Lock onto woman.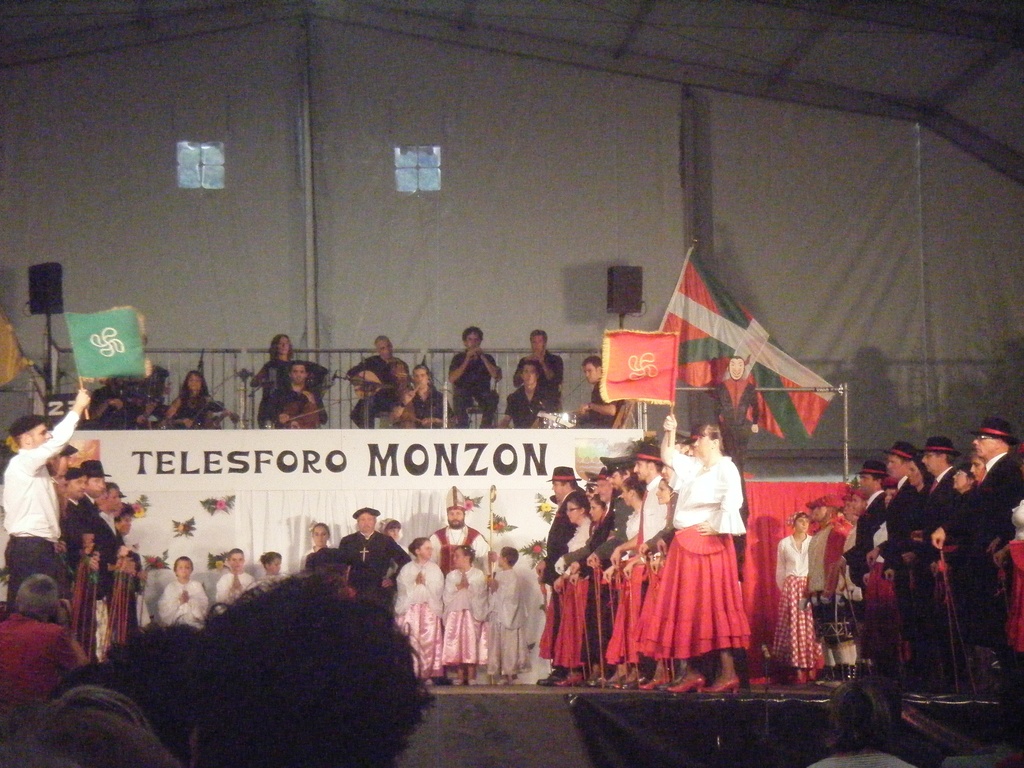
Locked: bbox(950, 461, 977, 499).
